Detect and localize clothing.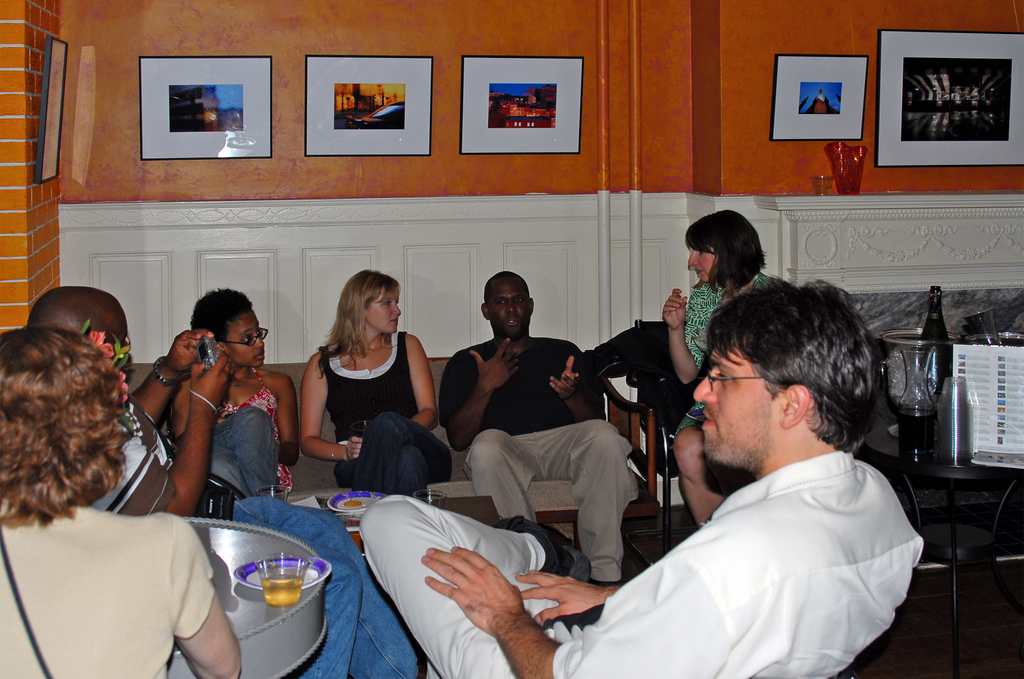
Localized at [97,401,275,520].
